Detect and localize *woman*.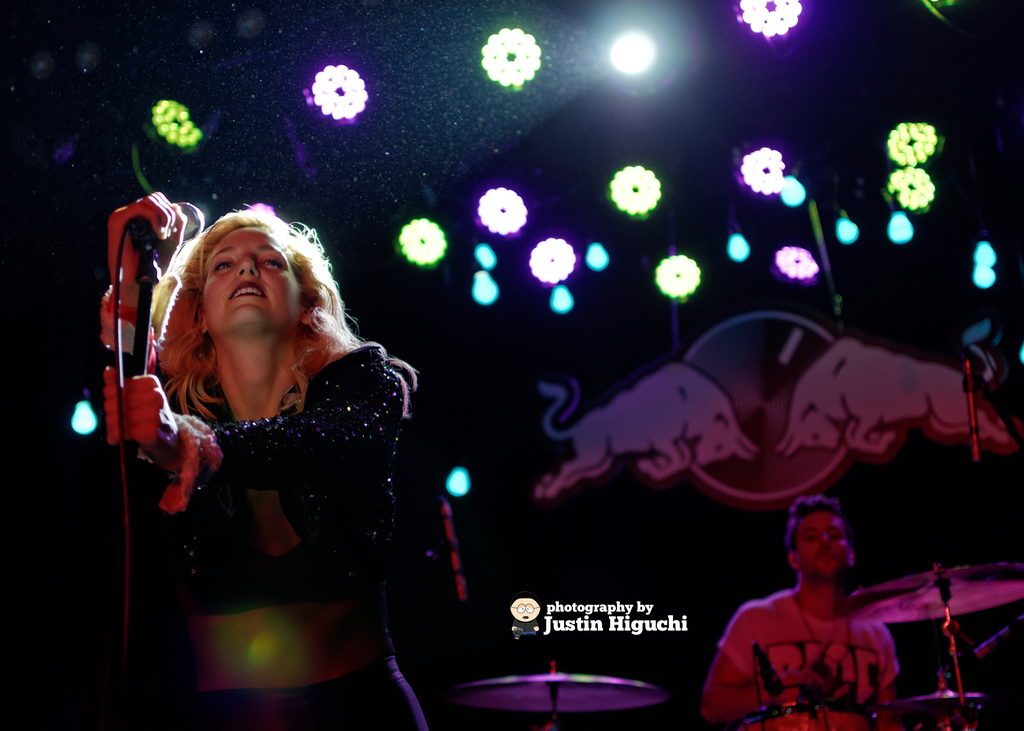
Localized at region(105, 181, 445, 712).
